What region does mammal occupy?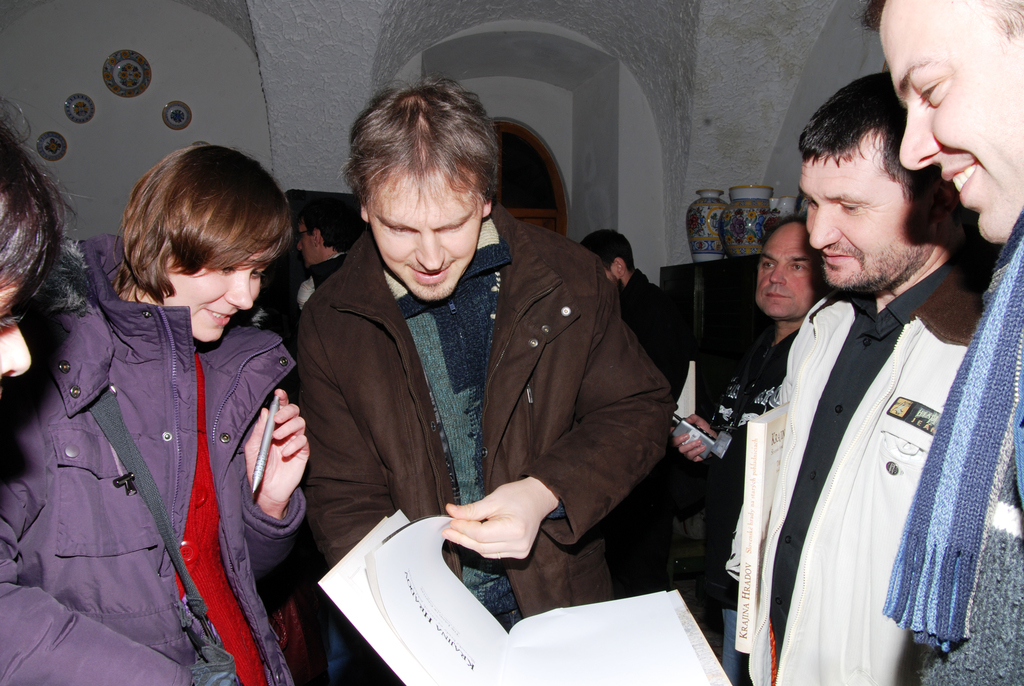
[0,98,89,400].
